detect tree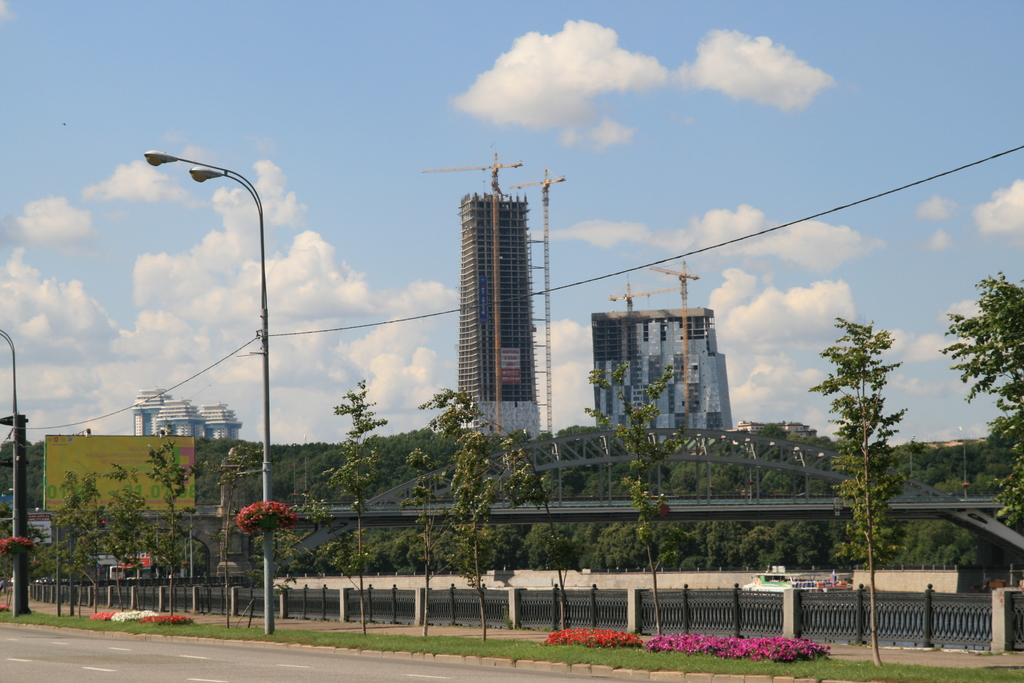
locate(324, 379, 390, 636)
